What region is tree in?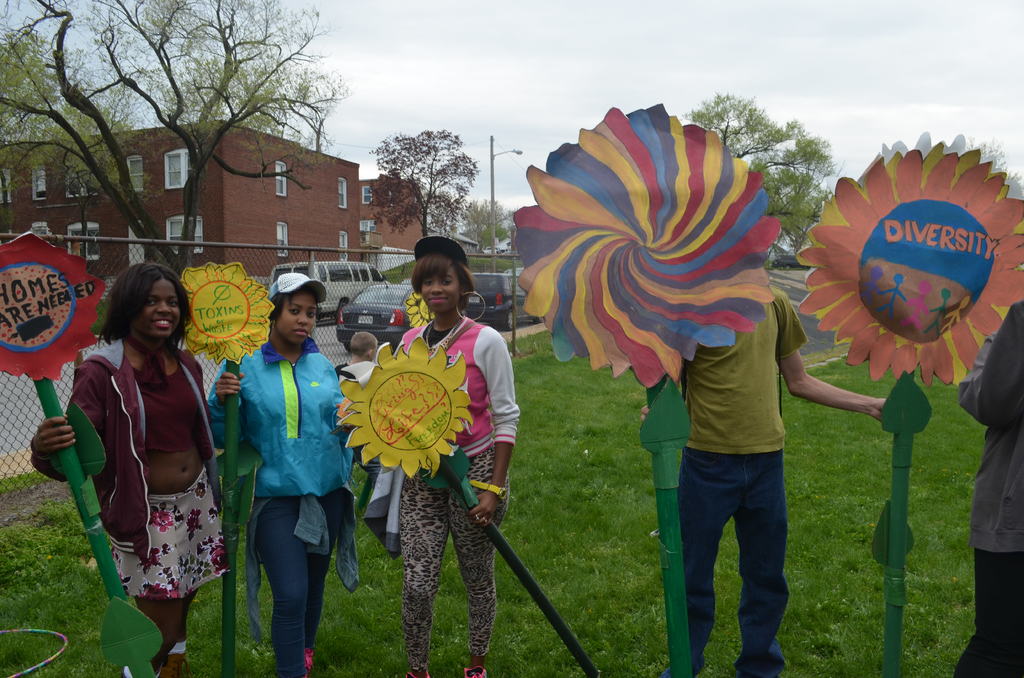
363, 125, 483, 236.
